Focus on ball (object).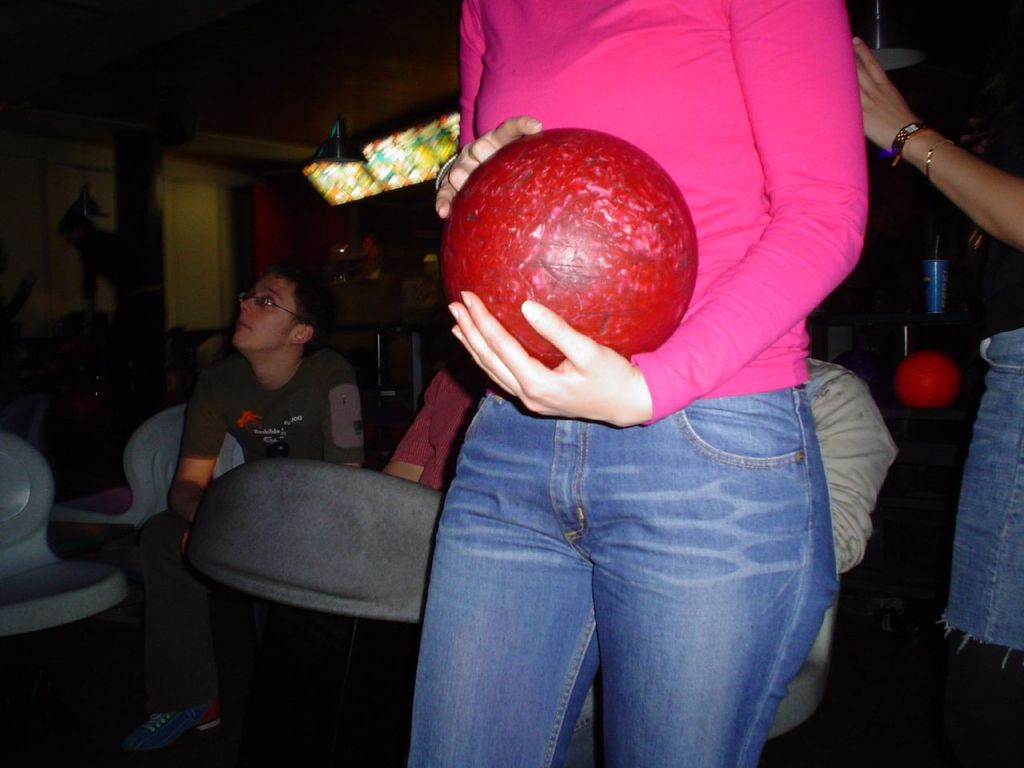
Focused at l=898, t=354, r=962, b=412.
